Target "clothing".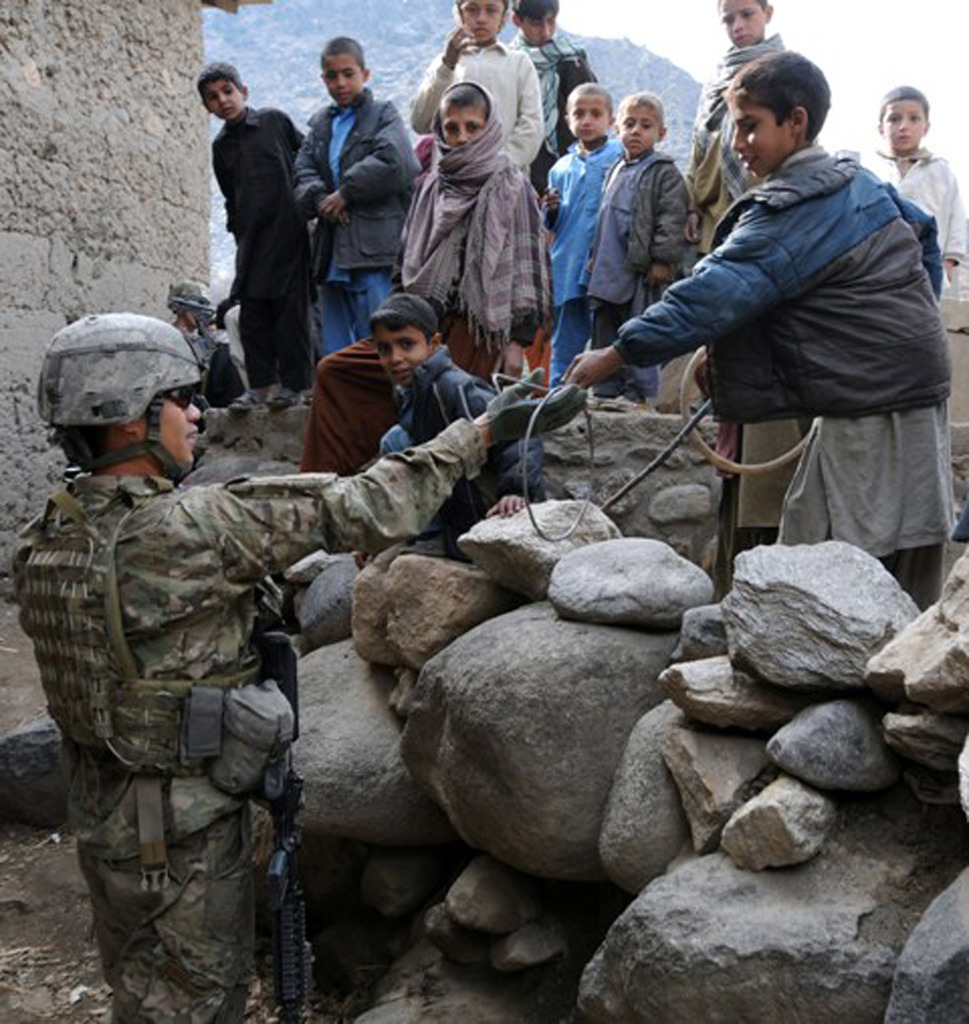
Target region: 383, 342, 544, 561.
